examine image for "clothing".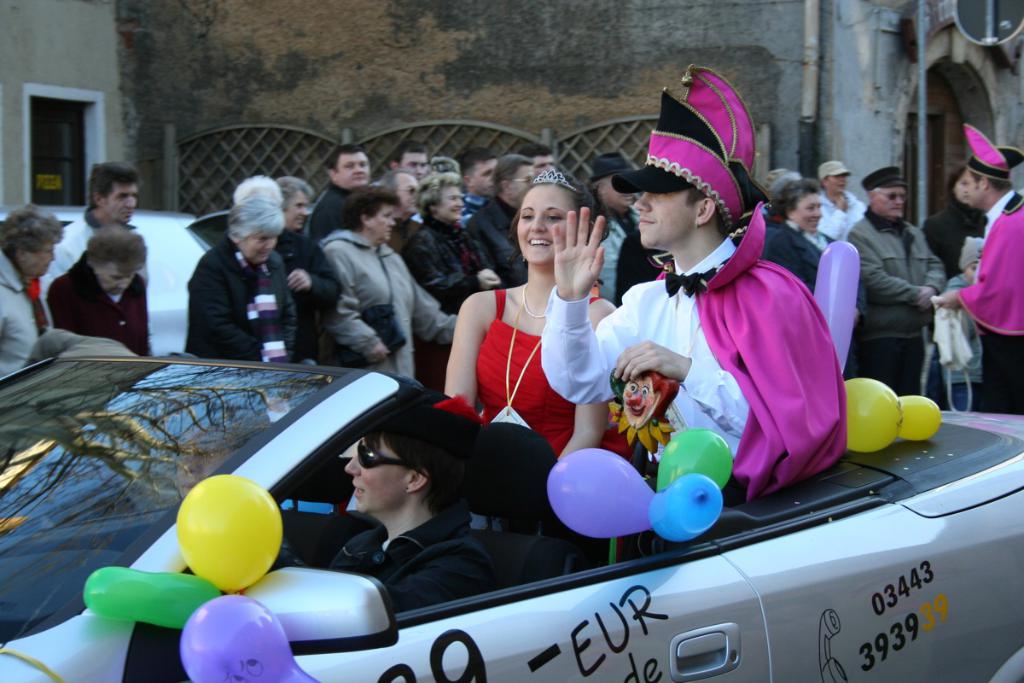
Examination result: 0,249,45,376.
